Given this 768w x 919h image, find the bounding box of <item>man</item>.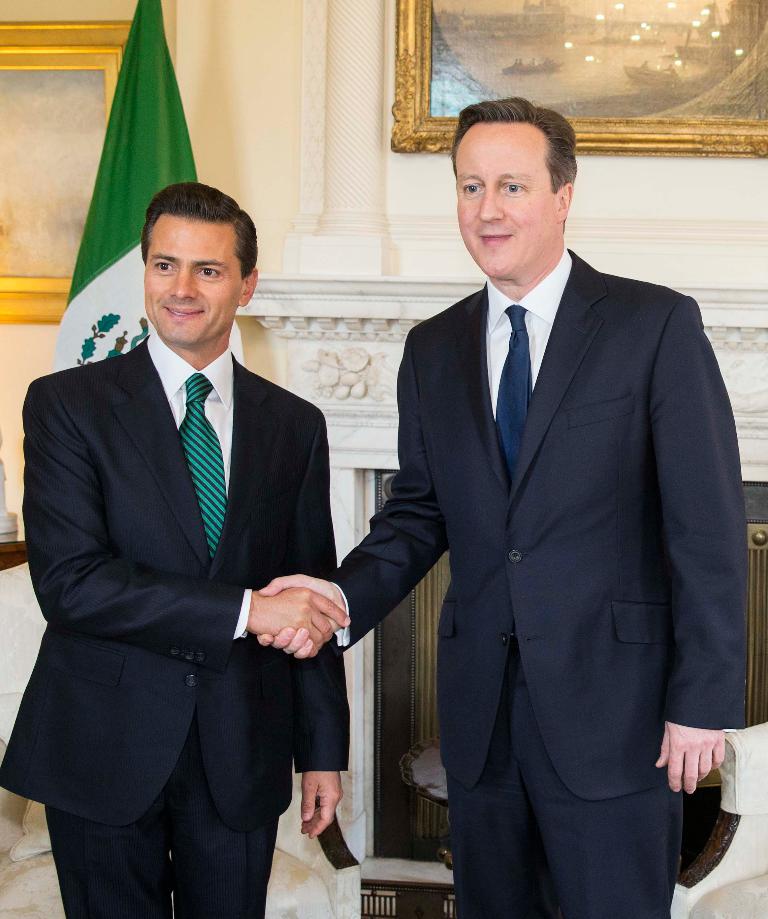
[253, 96, 751, 918].
